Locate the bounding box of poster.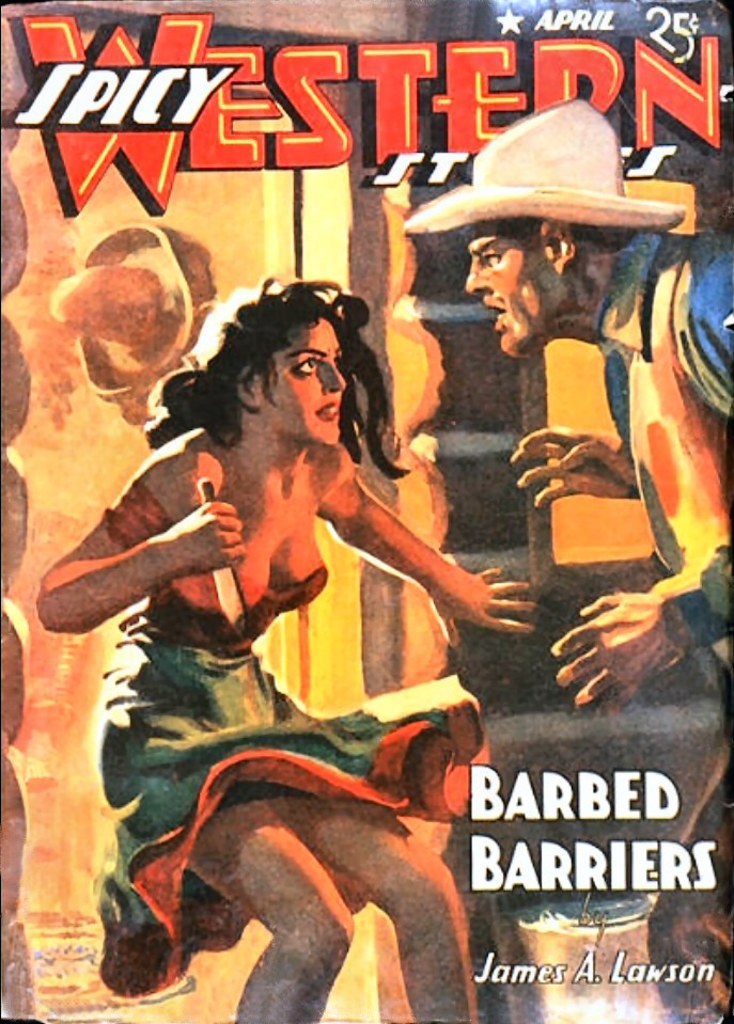
Bounding box: 0:0:733:1023.
